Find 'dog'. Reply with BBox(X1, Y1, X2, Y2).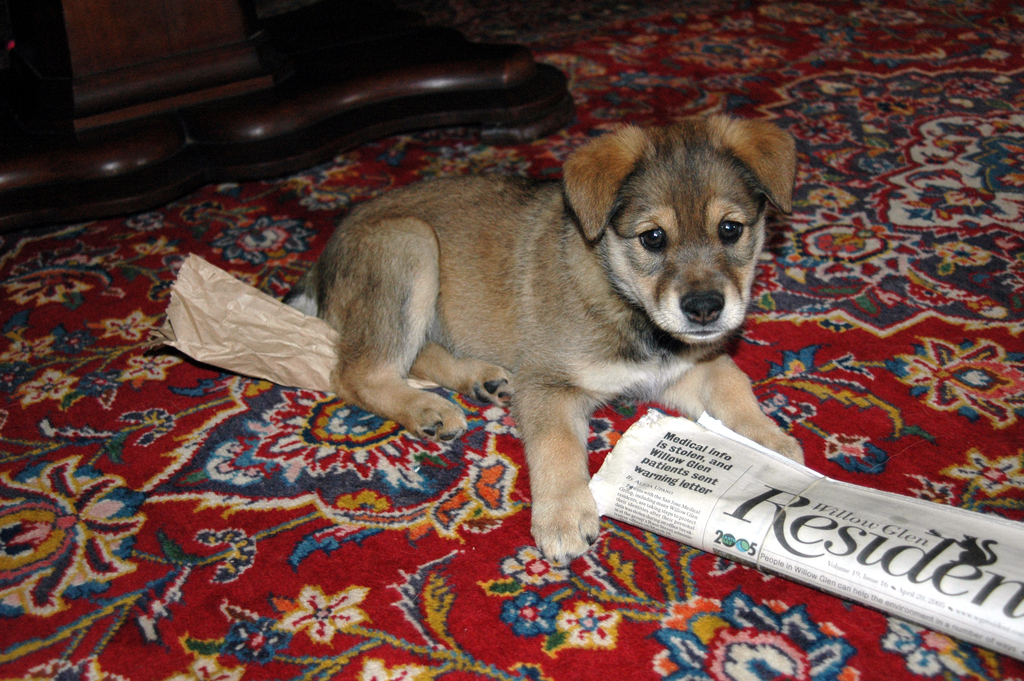
BBox(279, 117, 808, 568).
